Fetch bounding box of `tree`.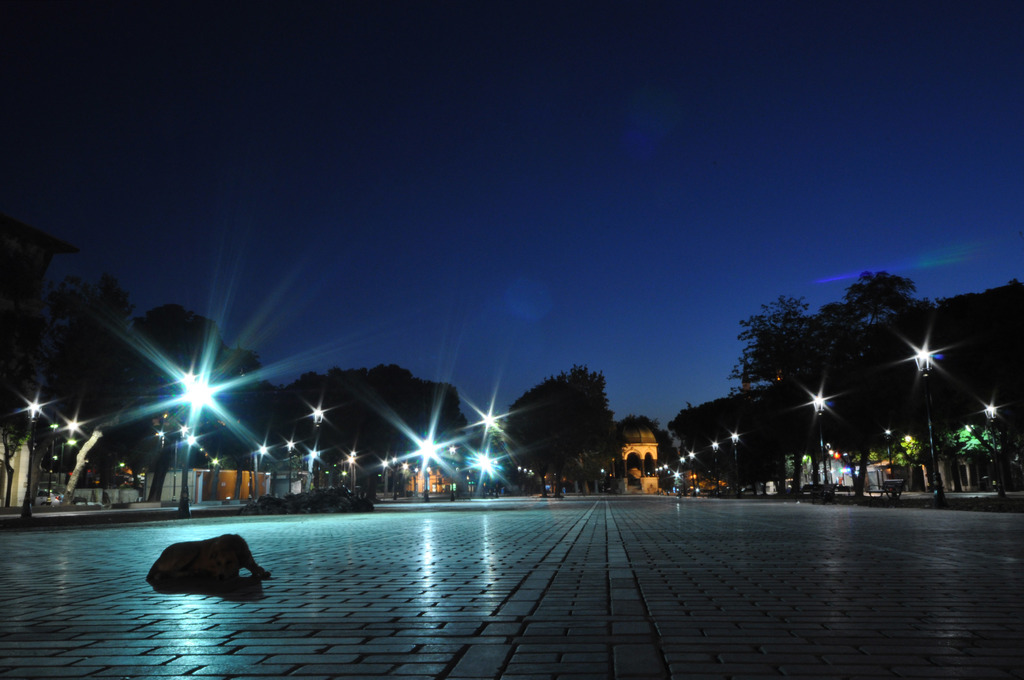
Bbox: [25, 248, 179, 535].
